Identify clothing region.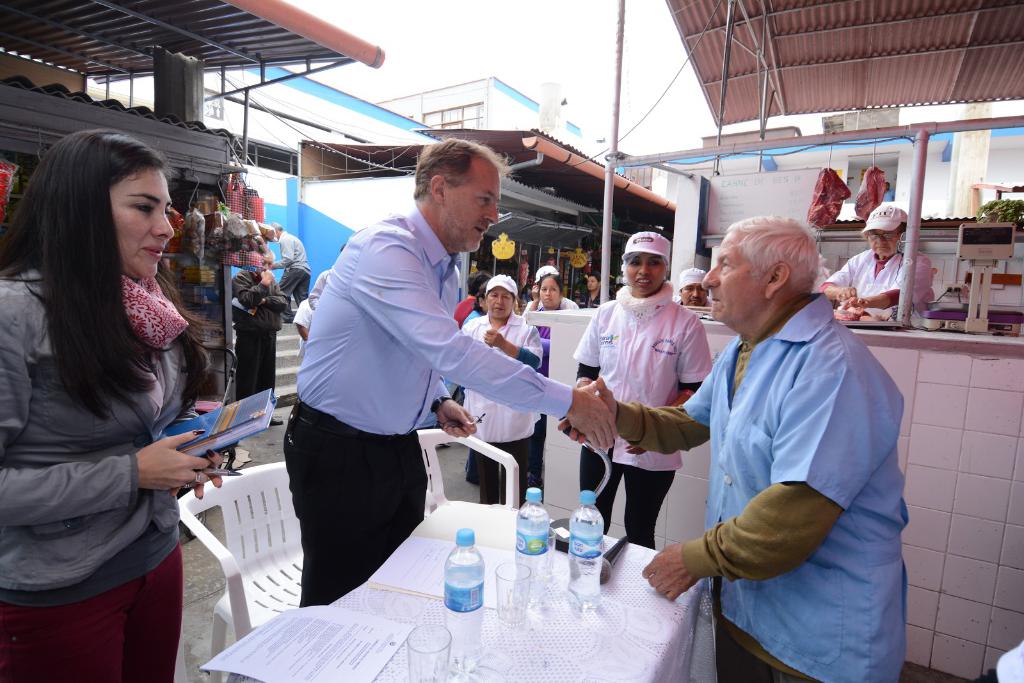
Region: pyautogui.locateOnScreen(282, 200, 583, 602).
